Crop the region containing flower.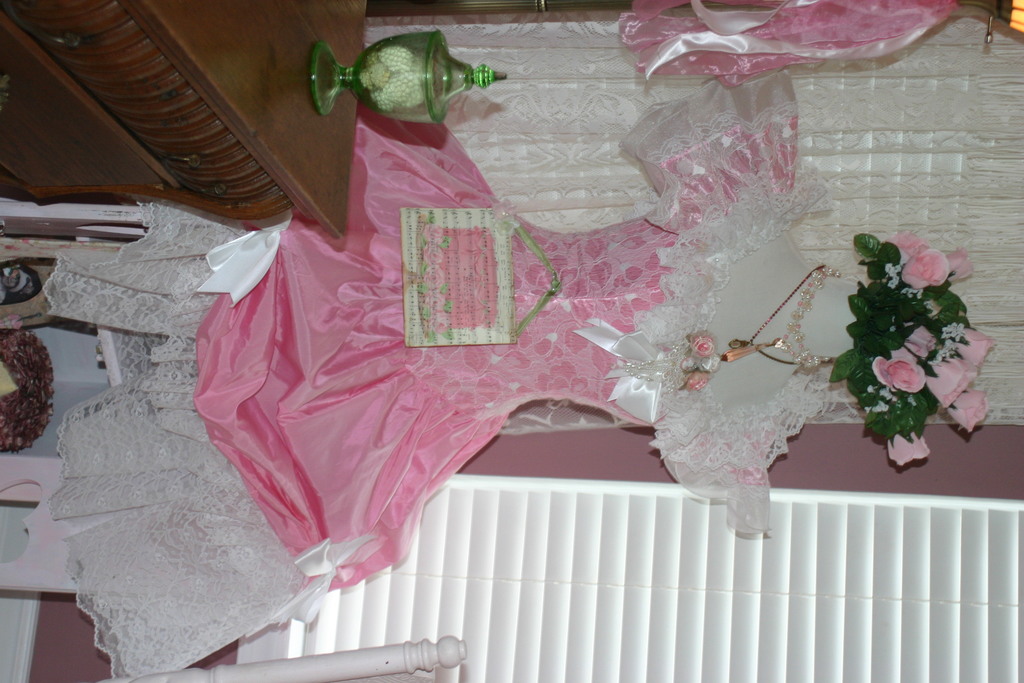
Crop region: Rect(945, 243, 973, 289).
